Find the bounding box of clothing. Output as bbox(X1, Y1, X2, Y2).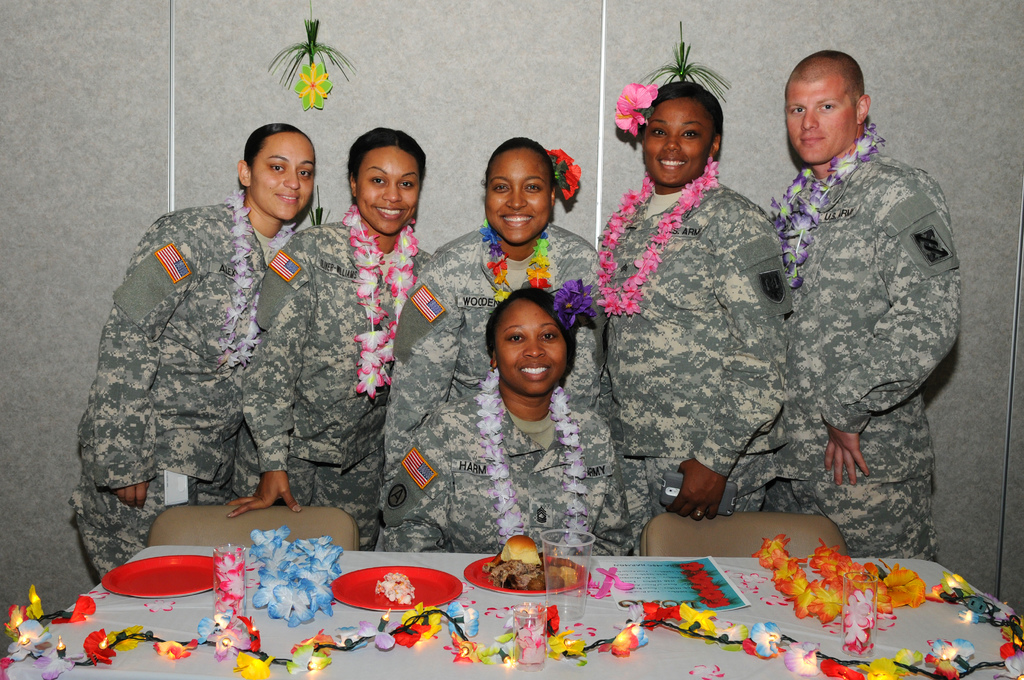
bbox(241, 220, 435, 555).
